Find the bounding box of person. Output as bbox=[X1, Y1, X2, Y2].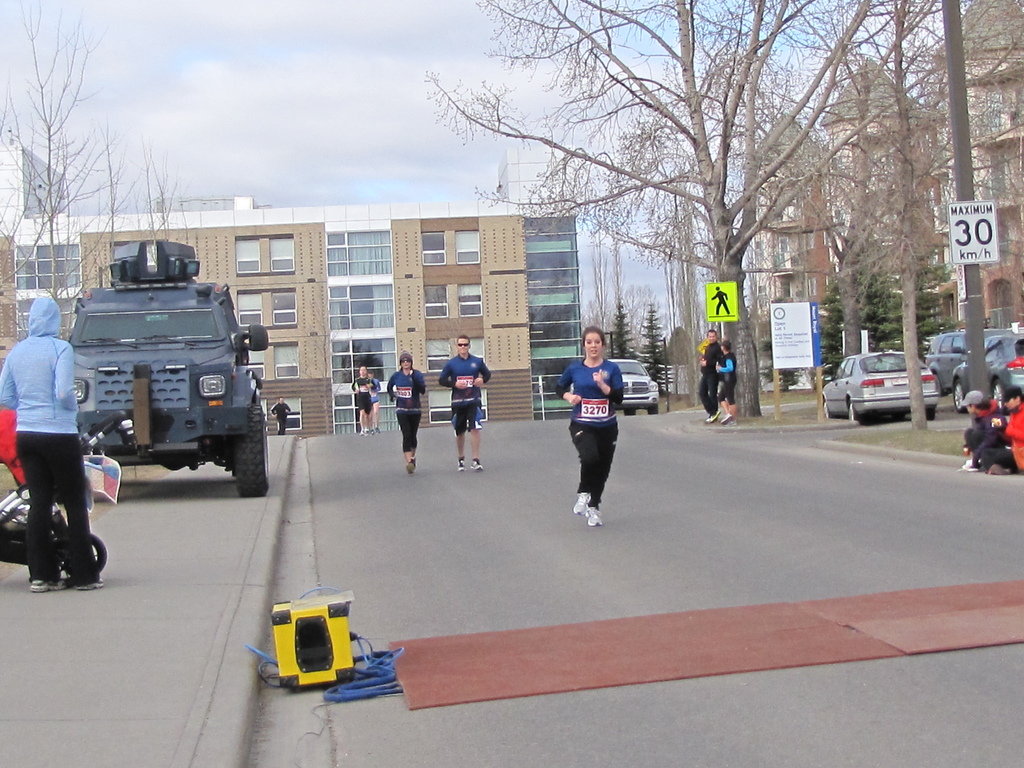
bbox=[989, 389, 1023, 474].
